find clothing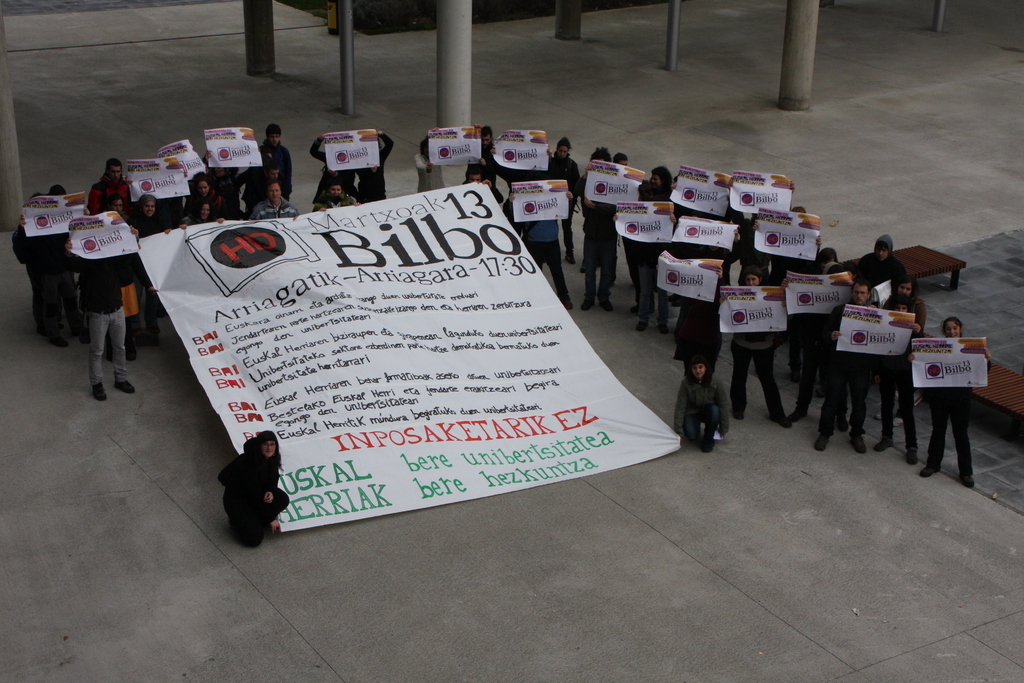
{"x1": 130, "y1": 199, "x2": 169, "y2": 342}
